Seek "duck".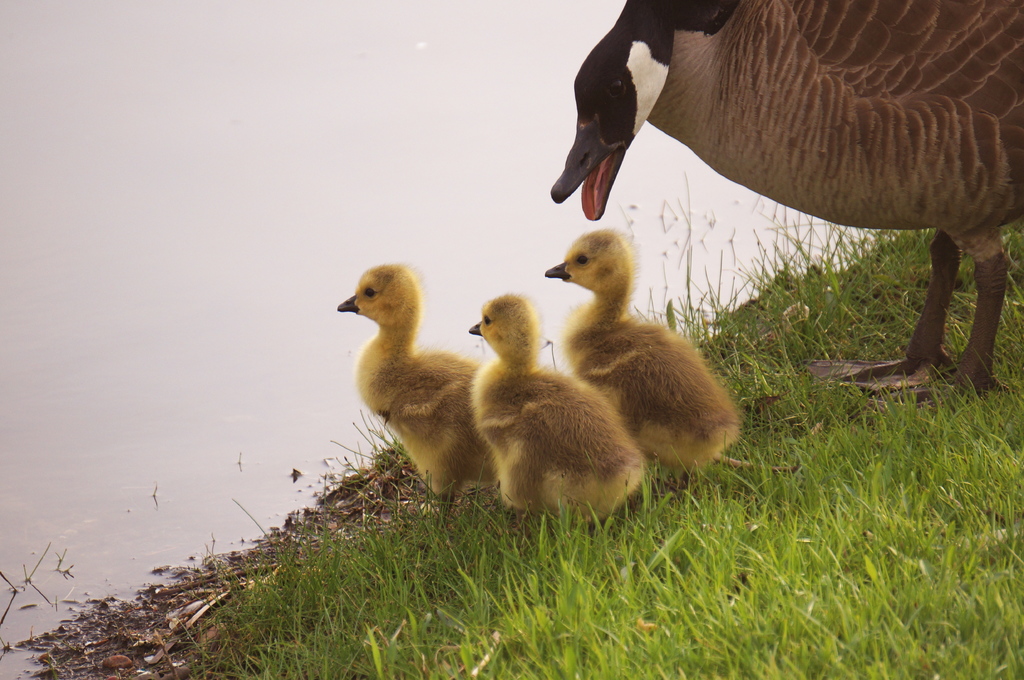
[left=339, top=257, right=491, bottom=503].
